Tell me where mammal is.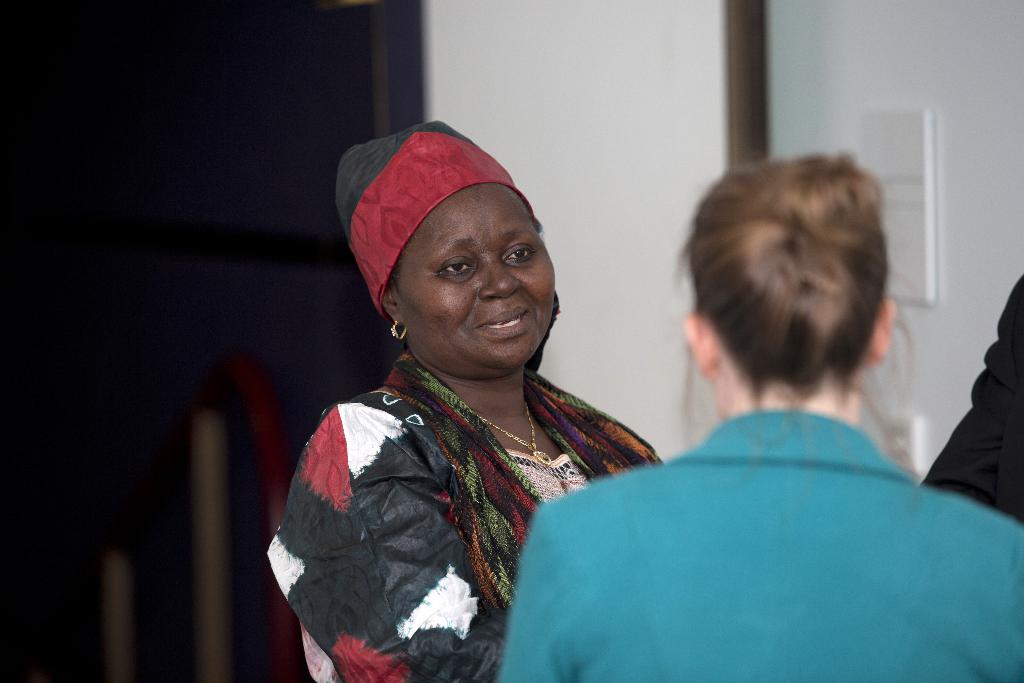
mammal is at 496 149 1023 682.
